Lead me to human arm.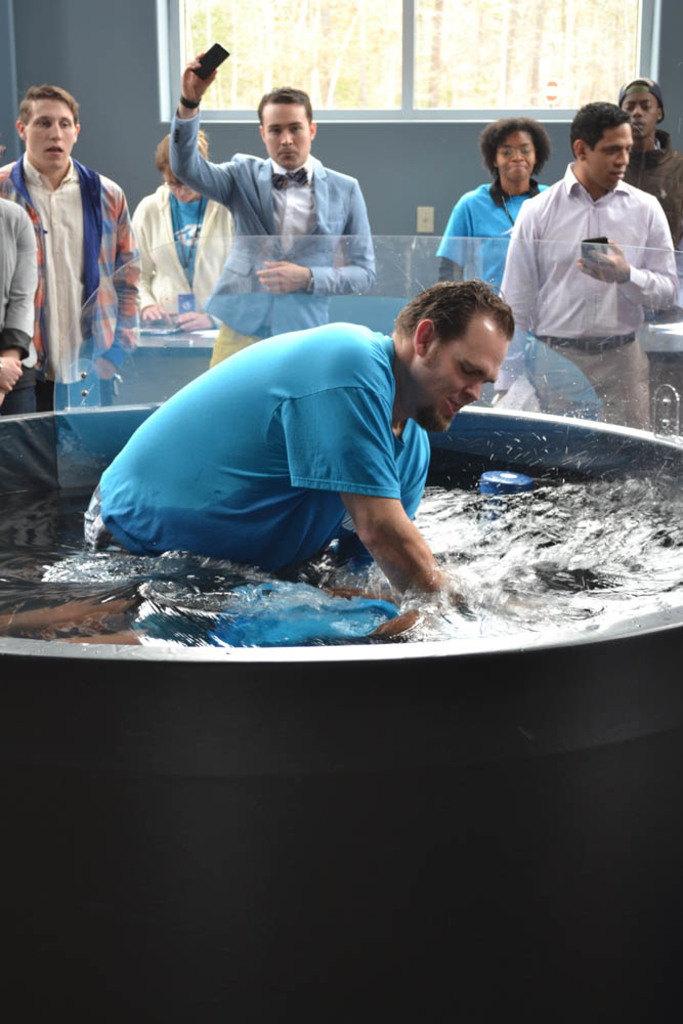
Lead to {"left": 440, "top": 182, "right": 483, "bottom": 297}.
